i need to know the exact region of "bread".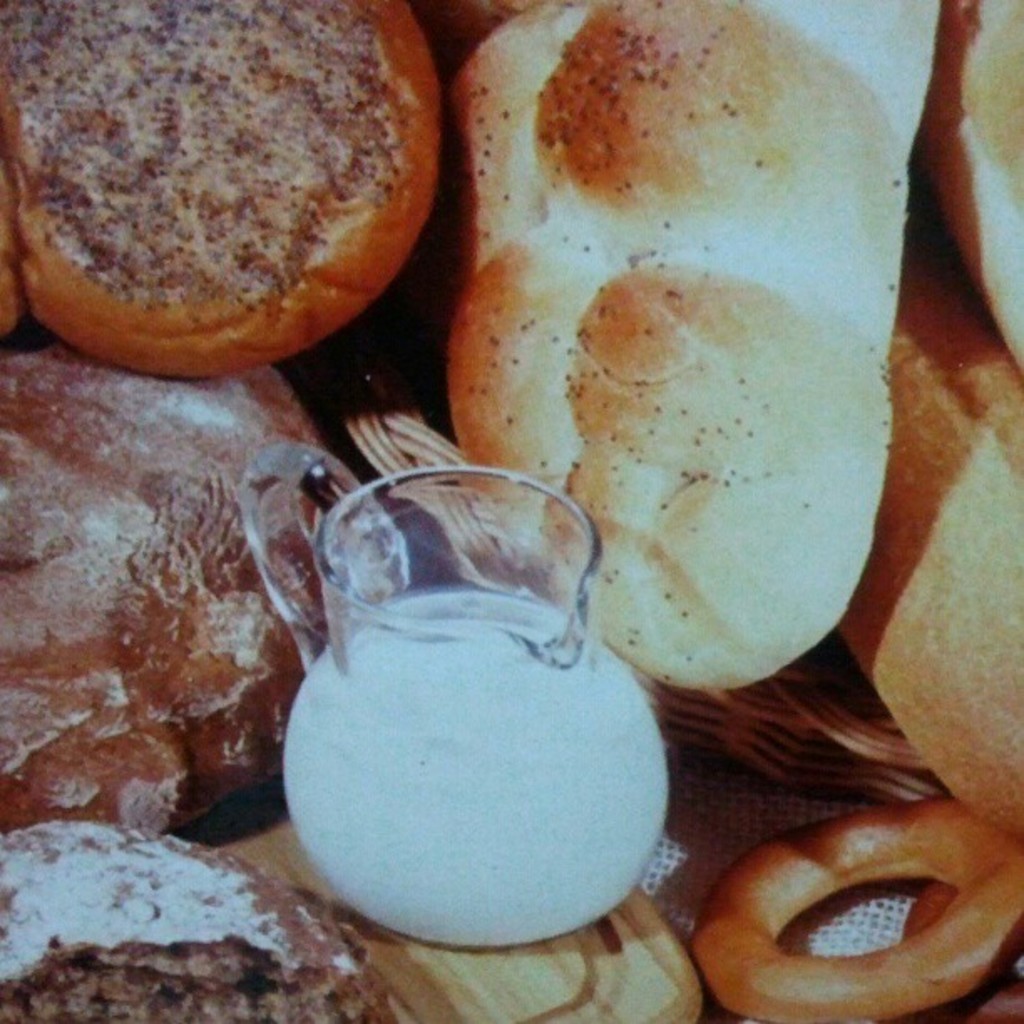
Region: region(683, 796, 1022, 1022).
